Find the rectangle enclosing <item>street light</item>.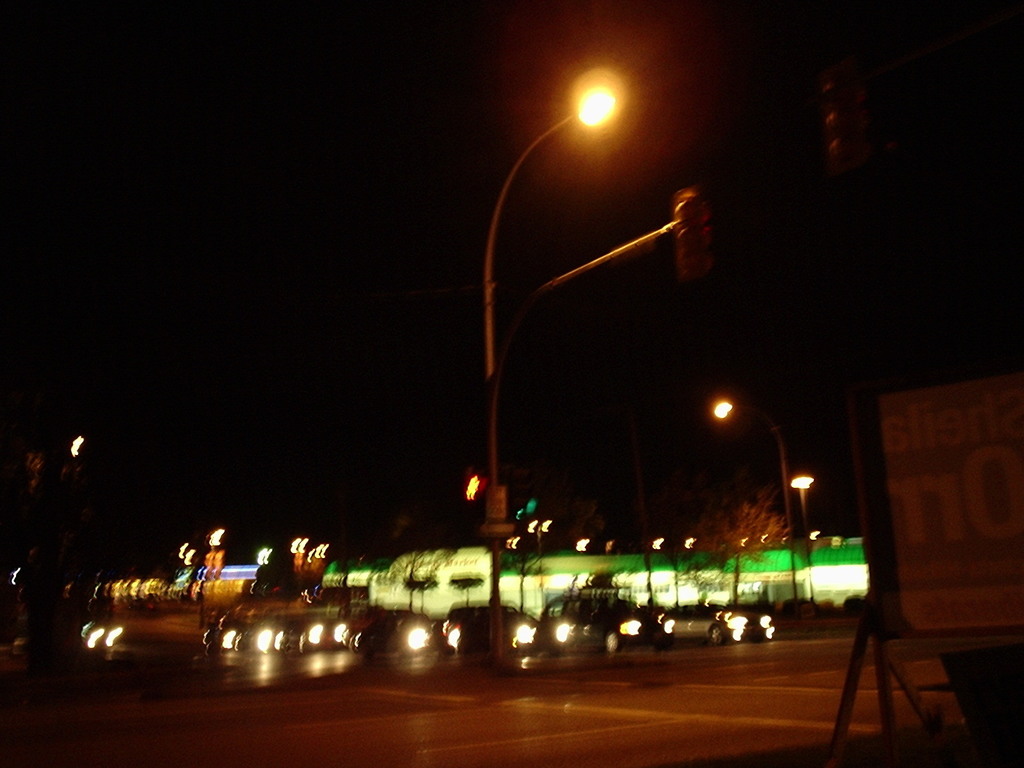
493/76/616/627.
